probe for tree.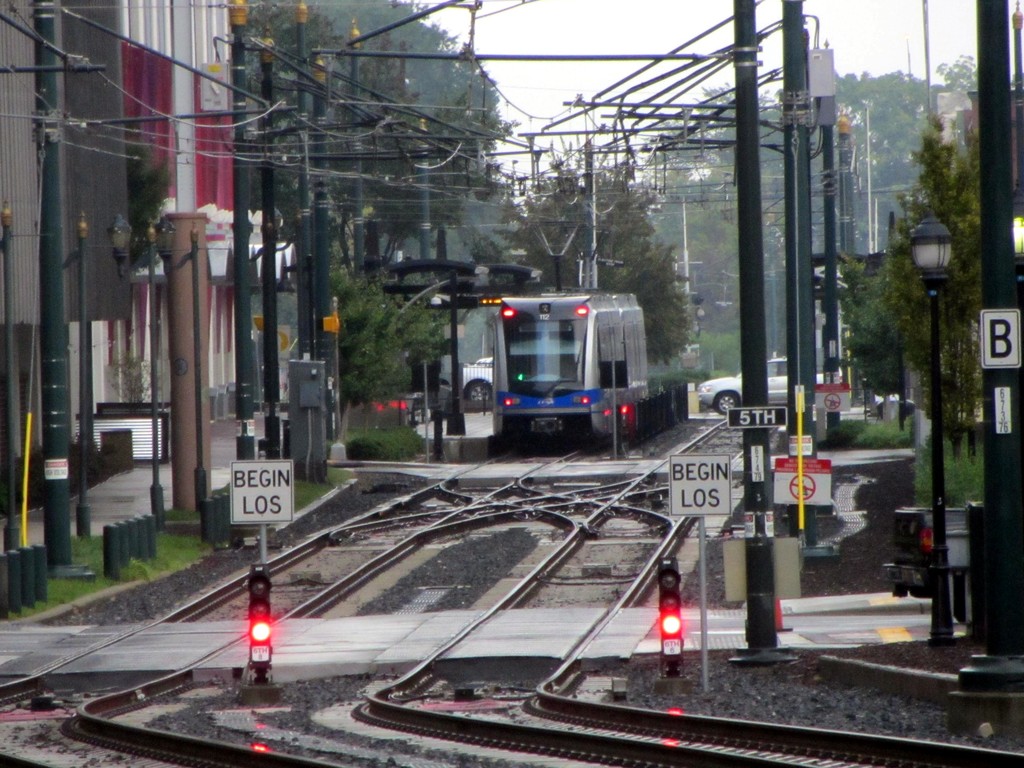
Probe result: x1=499 y1=129 x2=692 y2=379.
